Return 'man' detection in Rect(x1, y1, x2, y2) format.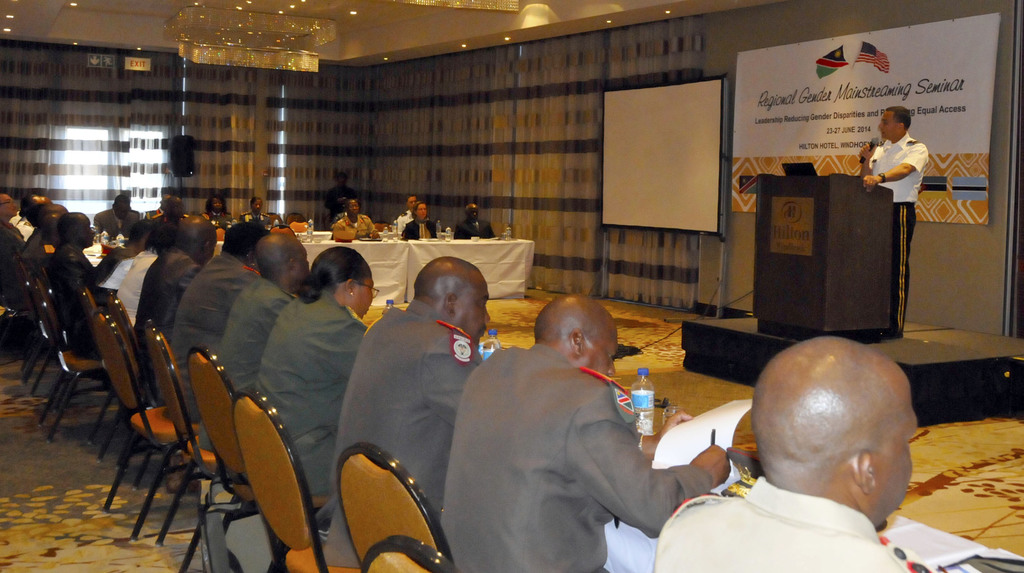
Rect(330, 174, 354, 218).
